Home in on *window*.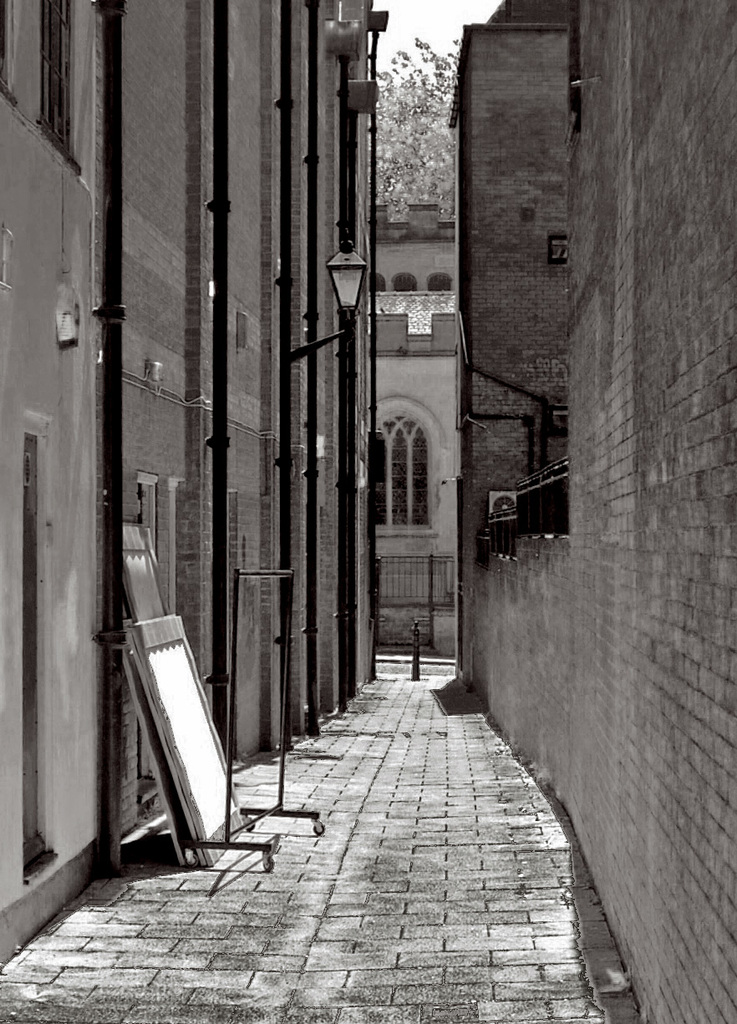
Homed in at region(384, 387, 448, 527).
